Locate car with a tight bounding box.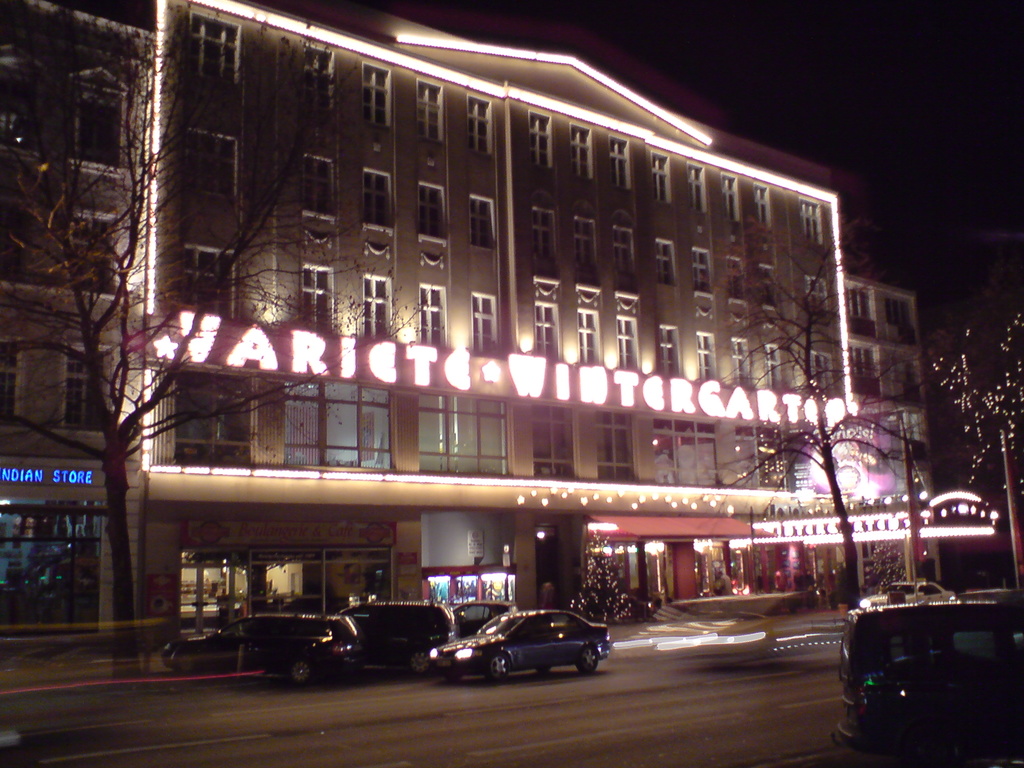
(left=824, top=609, right=1023, bottom=767).
